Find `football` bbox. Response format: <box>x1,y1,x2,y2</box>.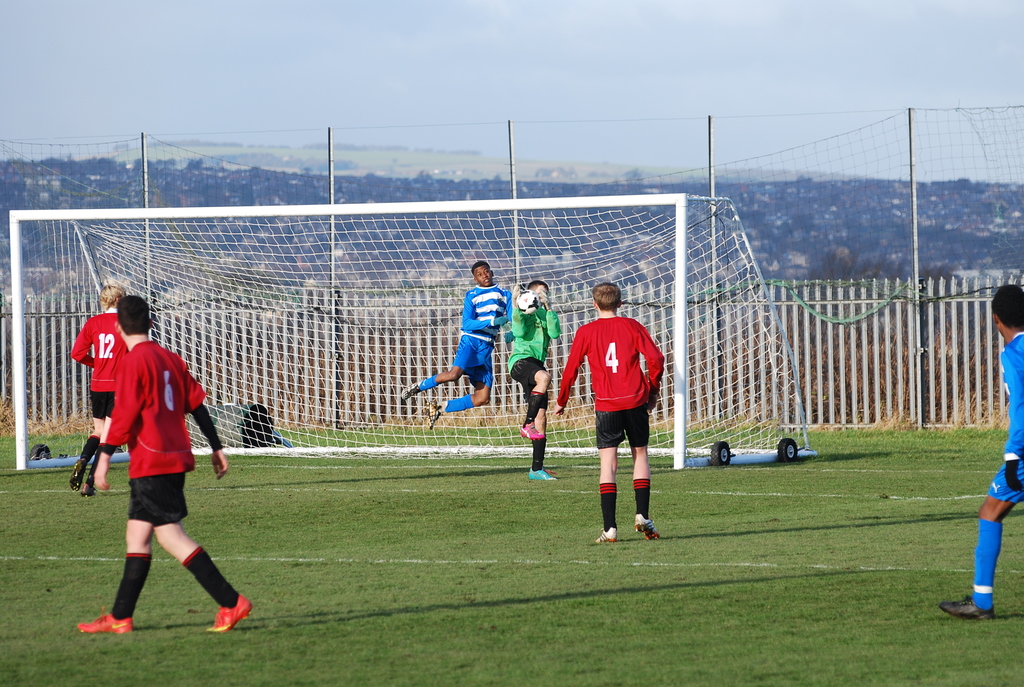
<box>517,288,541,315</box>.
